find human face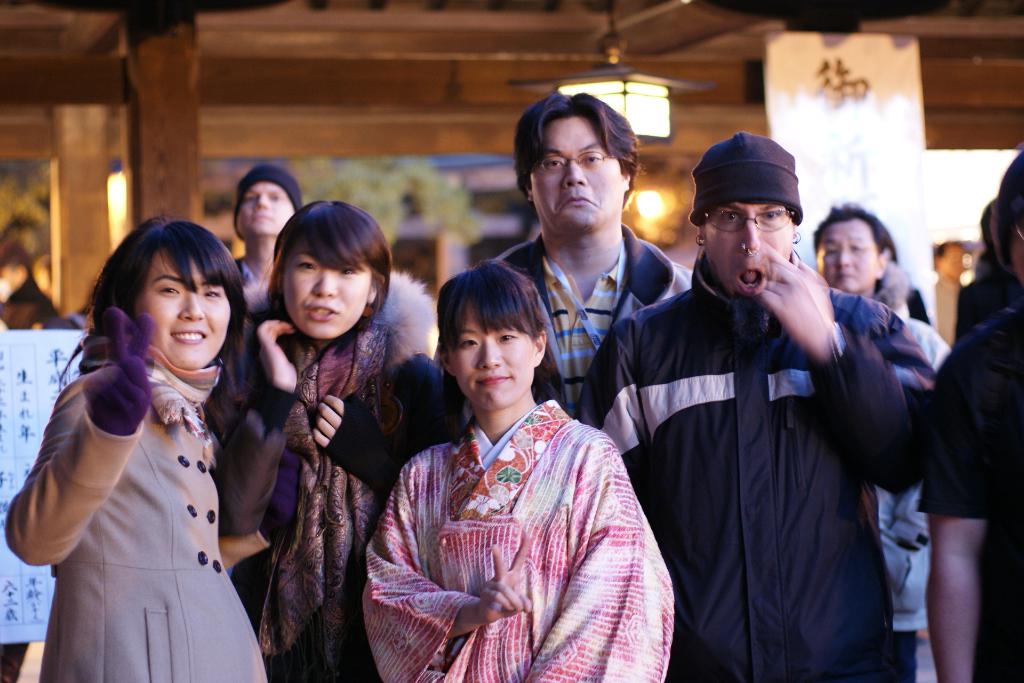
(left=450, top=302, right=535, bottom=409)
